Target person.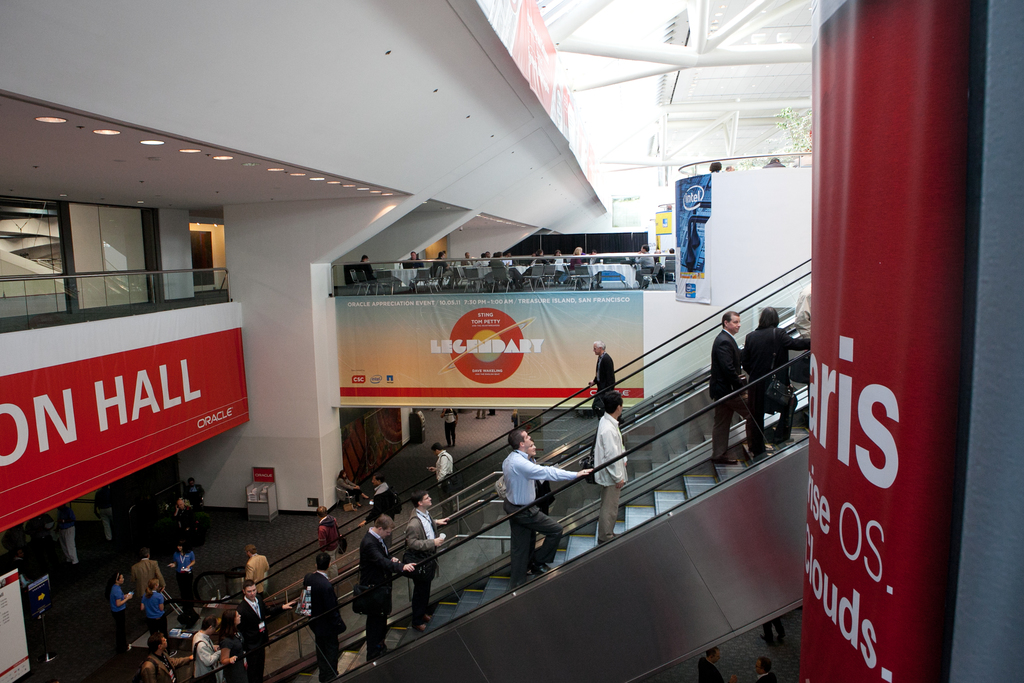
Target region: <box>128,549,168,618</box>.
